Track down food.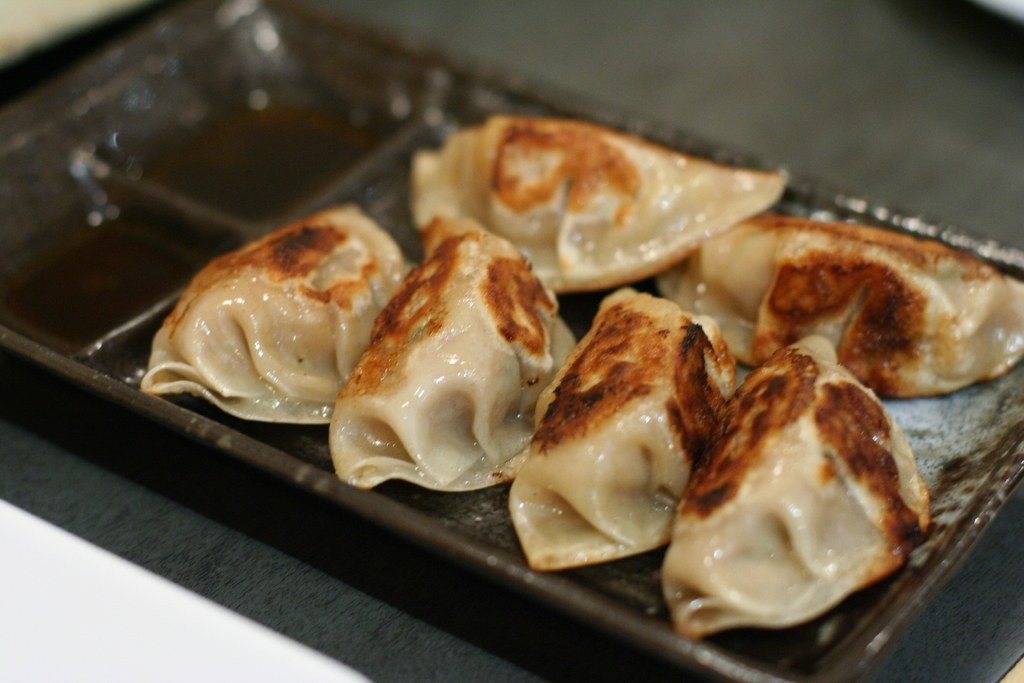
Tracked to [left=410, top=99, right=791, bottom=295].
